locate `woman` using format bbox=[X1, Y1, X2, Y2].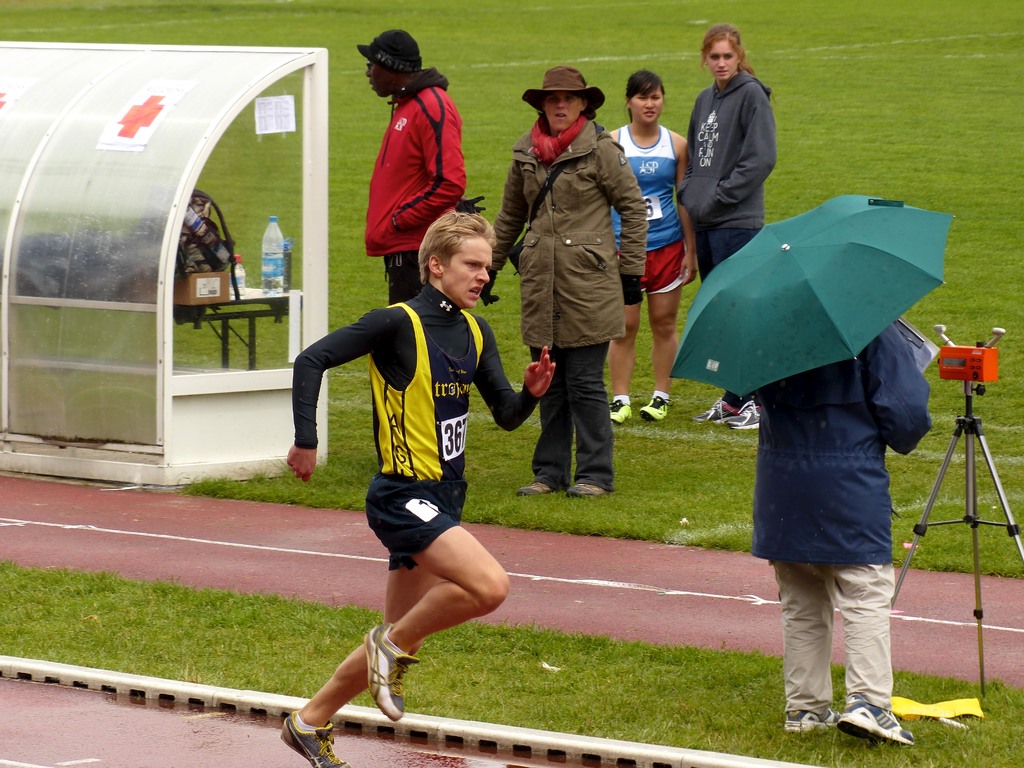
bbox=[607, 72, 702, 420].
